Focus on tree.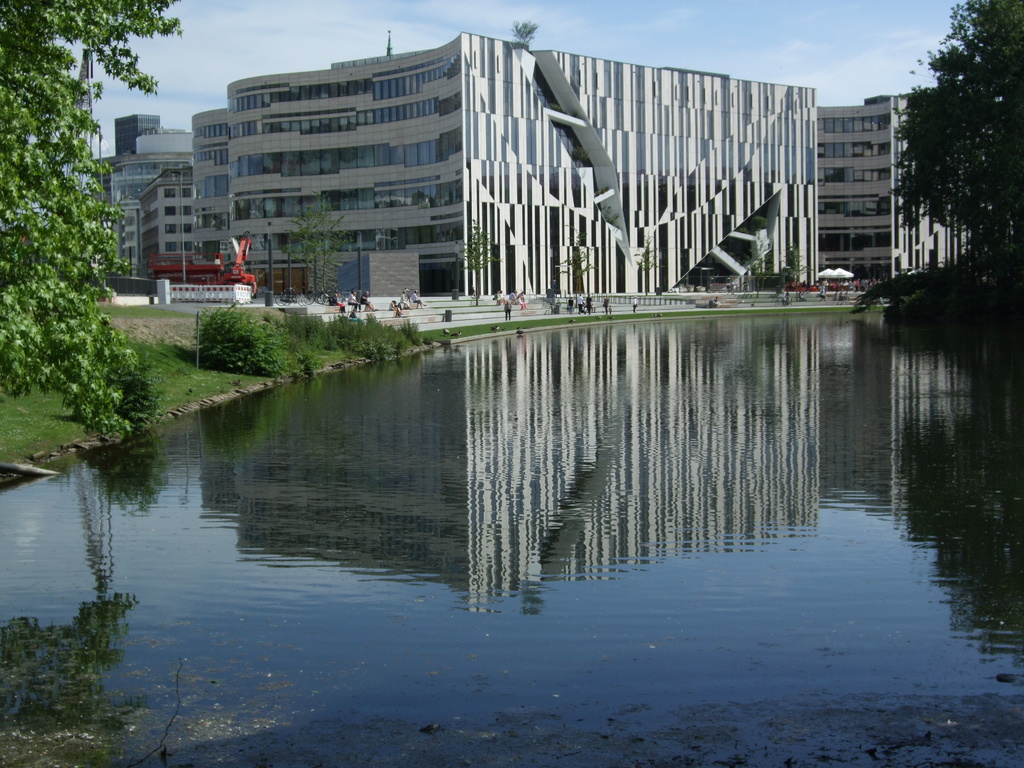
Focused at (x1=284, y1=189, x2=344, y2=301).
